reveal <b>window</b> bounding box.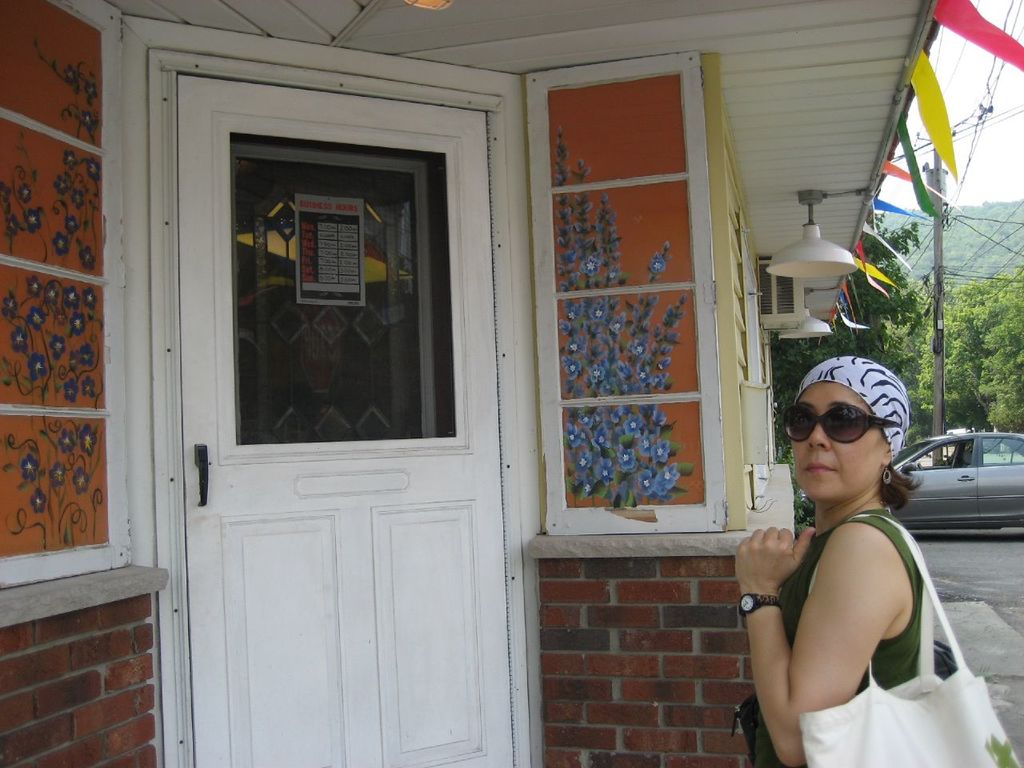
Revealed: crop(538, 8, 779, 566).
